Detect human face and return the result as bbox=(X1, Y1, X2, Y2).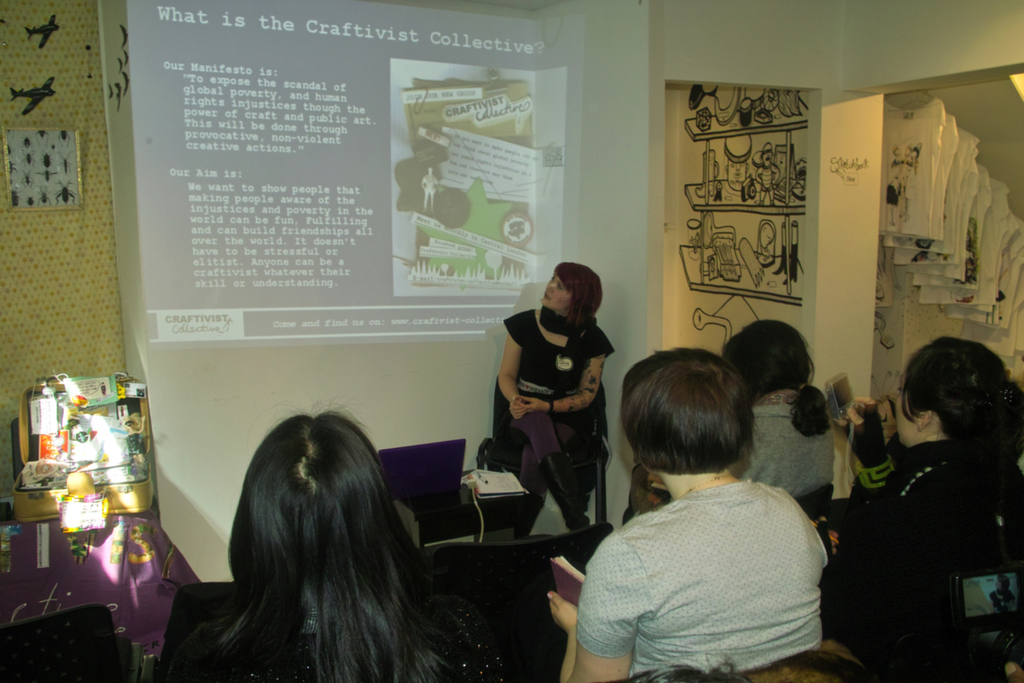
bbox=(892, 365, 911, 449).
